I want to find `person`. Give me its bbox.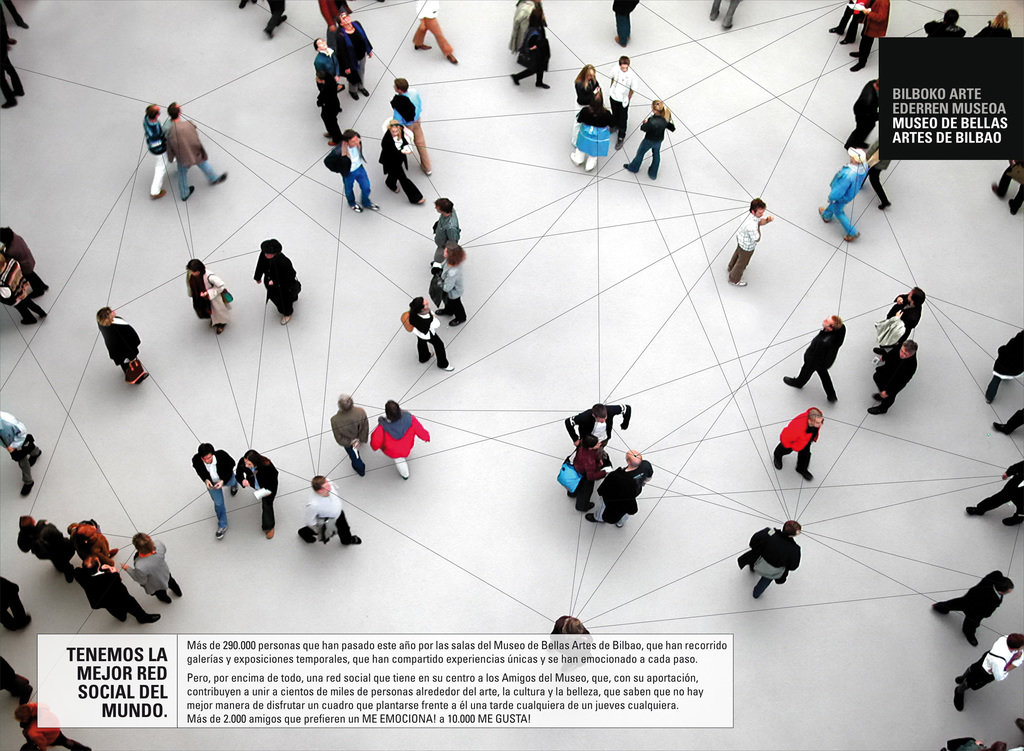
l=869, t=285, r=929, b=355.
